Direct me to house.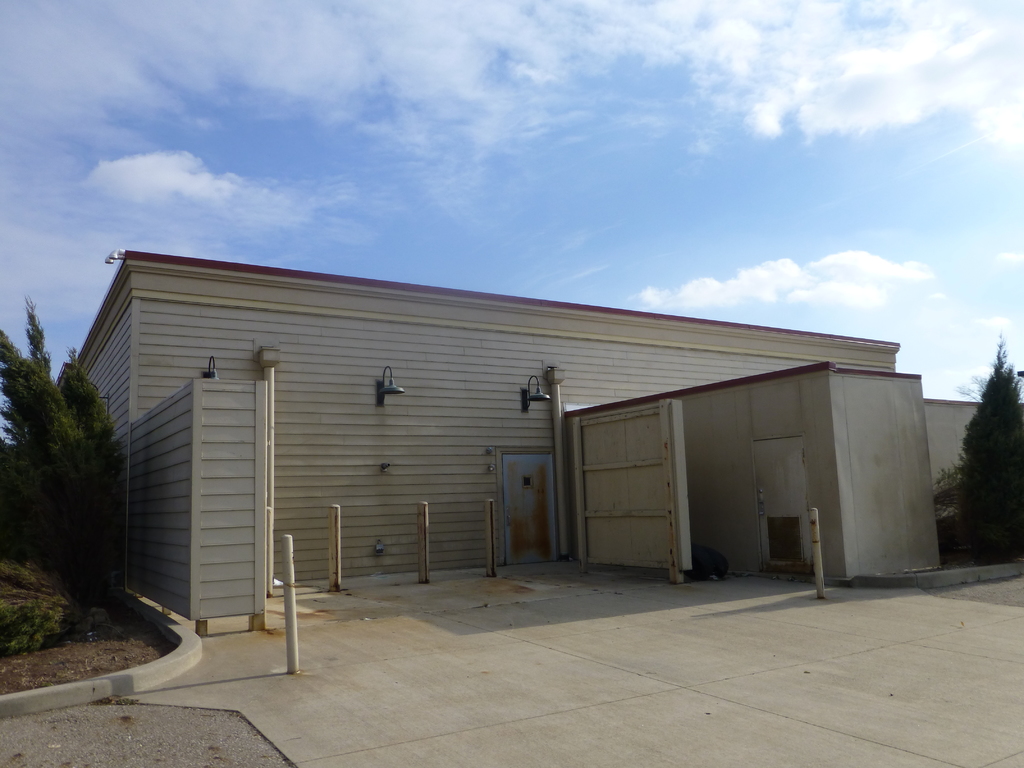
Direction: <region>54, 253, 900, 591</region>.
